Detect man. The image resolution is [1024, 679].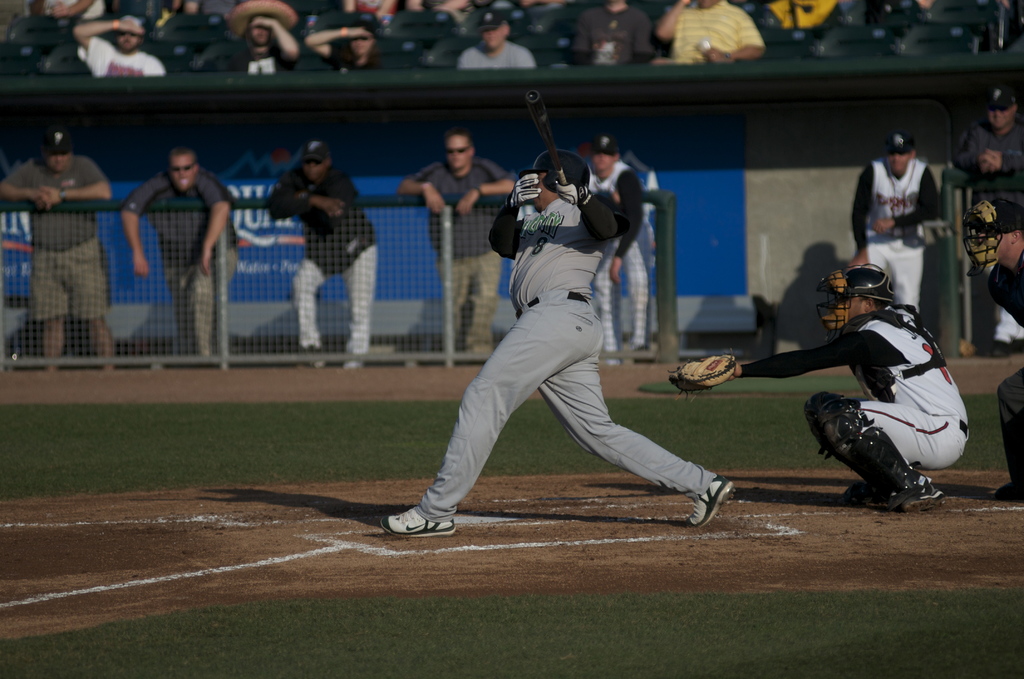
Rect(396, 125, 519, 360).
